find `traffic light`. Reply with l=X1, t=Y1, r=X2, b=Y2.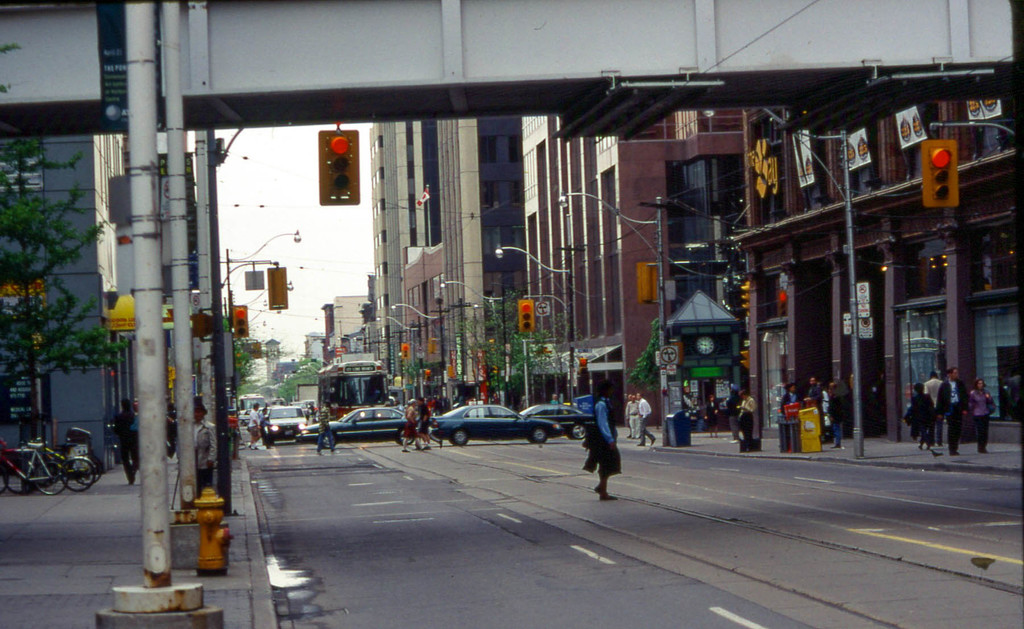
l=234, t=307, r=249, b=338.
